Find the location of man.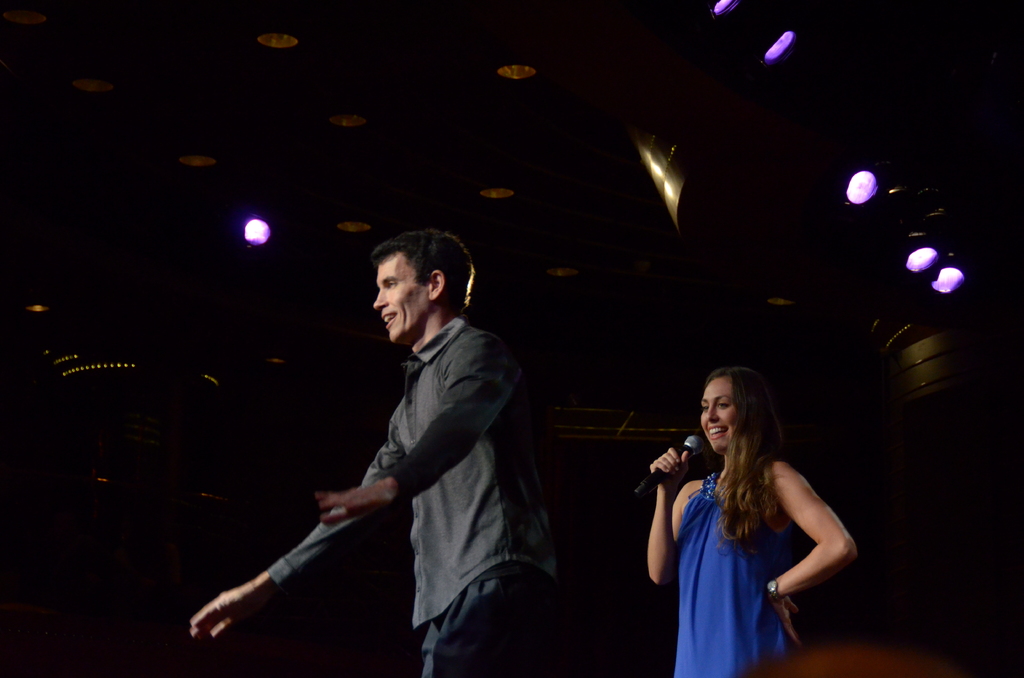
Location: detection(184, 239, 559, 677).
